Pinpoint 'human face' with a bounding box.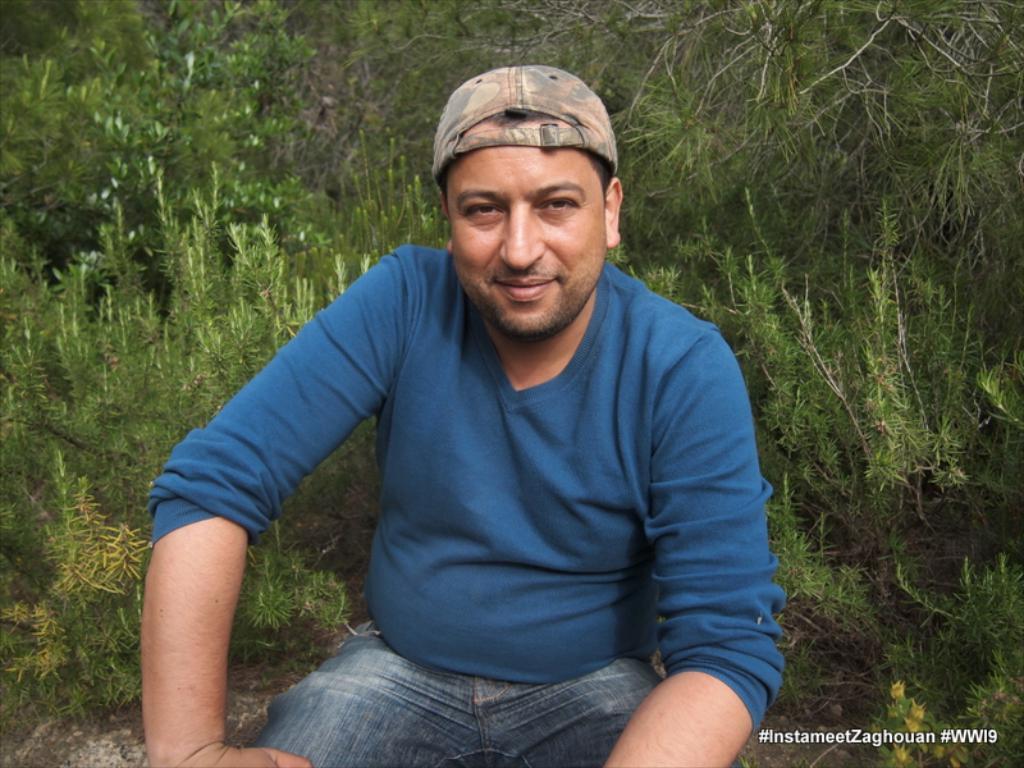
{"left": 451, "top": 147, "right": 612, "bottom": 329}.
